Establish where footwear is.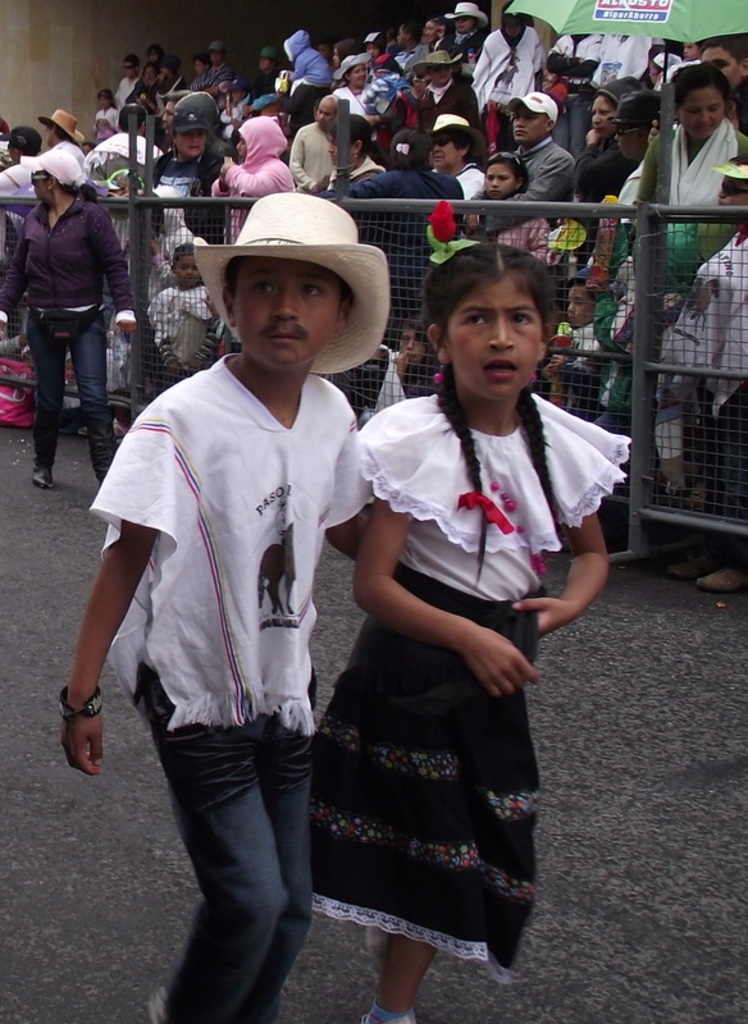
Established at [698,563,744,594].
